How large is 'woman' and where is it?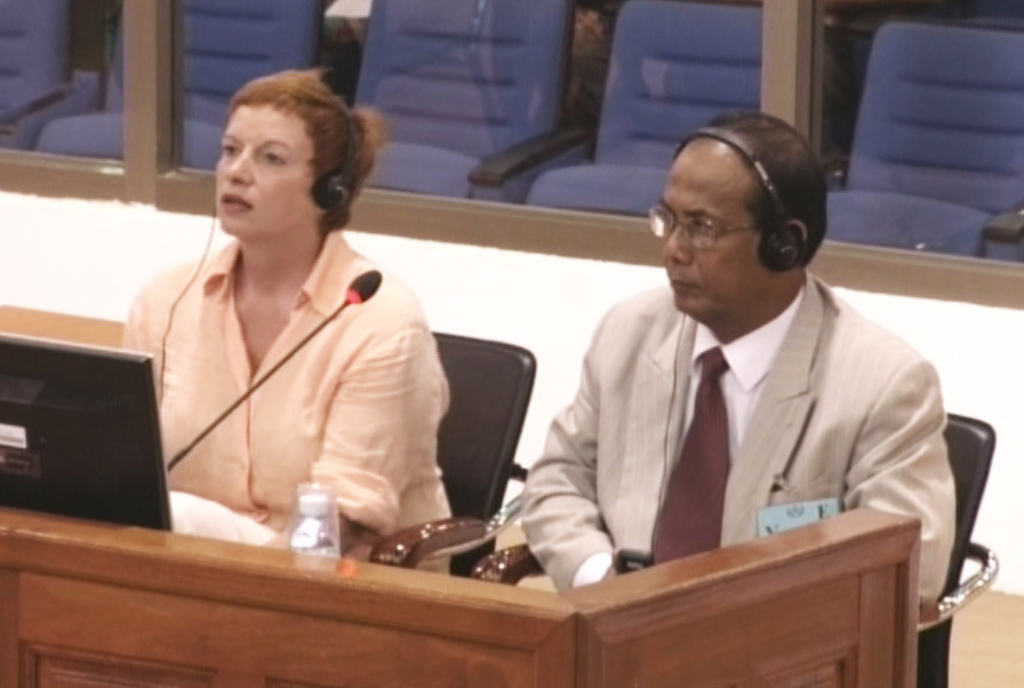
Bounding box: <bbox>123, 92, 475, 584</bbox>.
